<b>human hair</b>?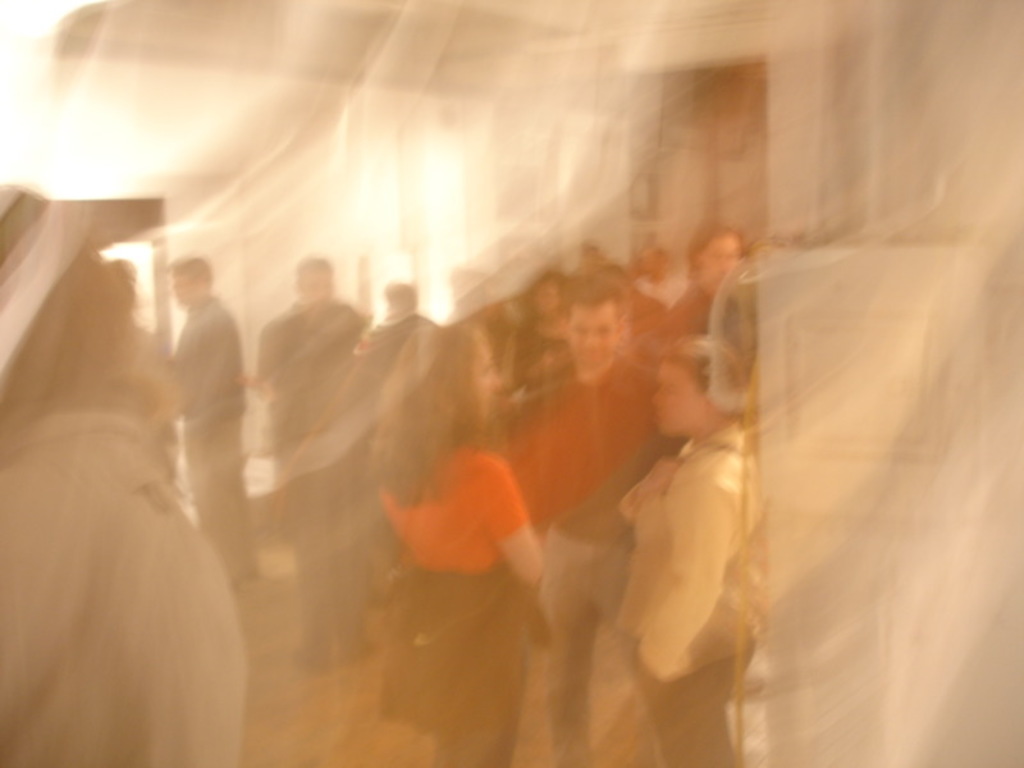
bbox(169, 250, 218, 291)
